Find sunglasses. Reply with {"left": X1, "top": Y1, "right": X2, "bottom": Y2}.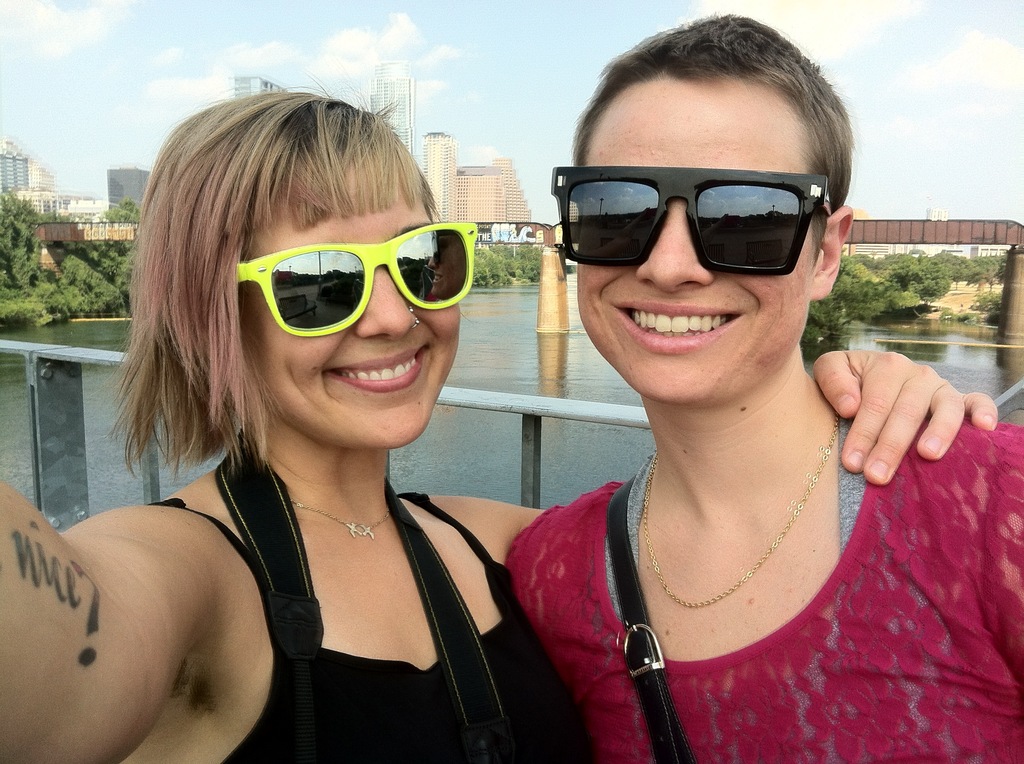
{"left": 239, "top": 220, "right": 479, "bottom": 337}.
